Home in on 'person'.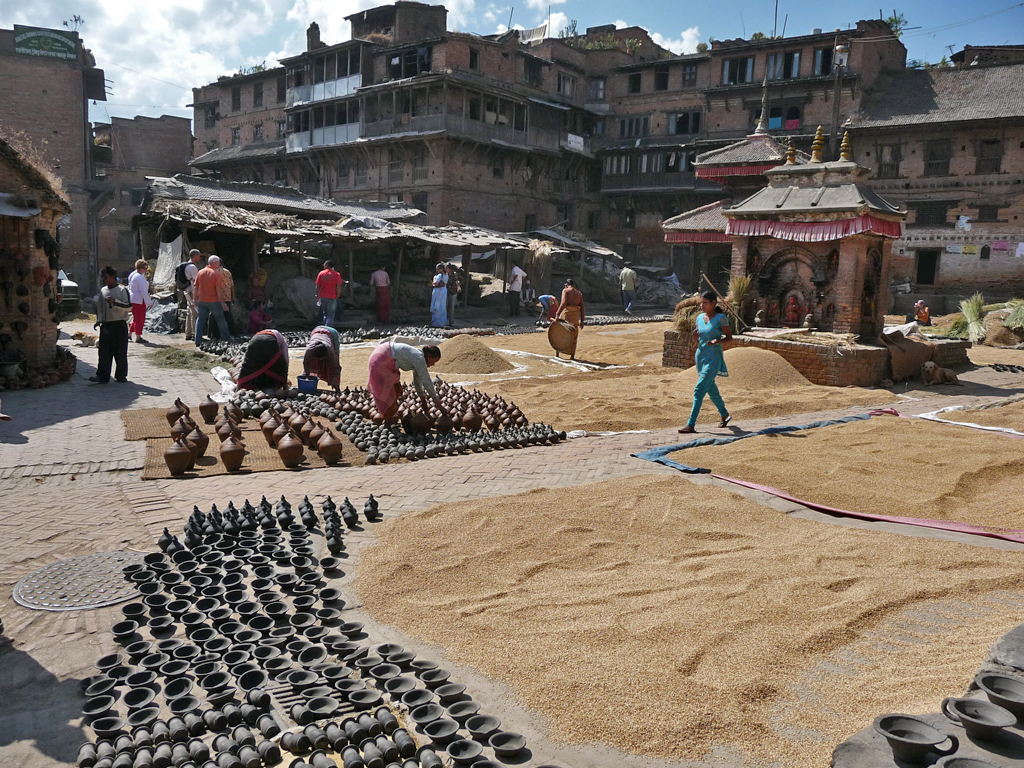
Homed in at detection(90, 265, 132, 383).
